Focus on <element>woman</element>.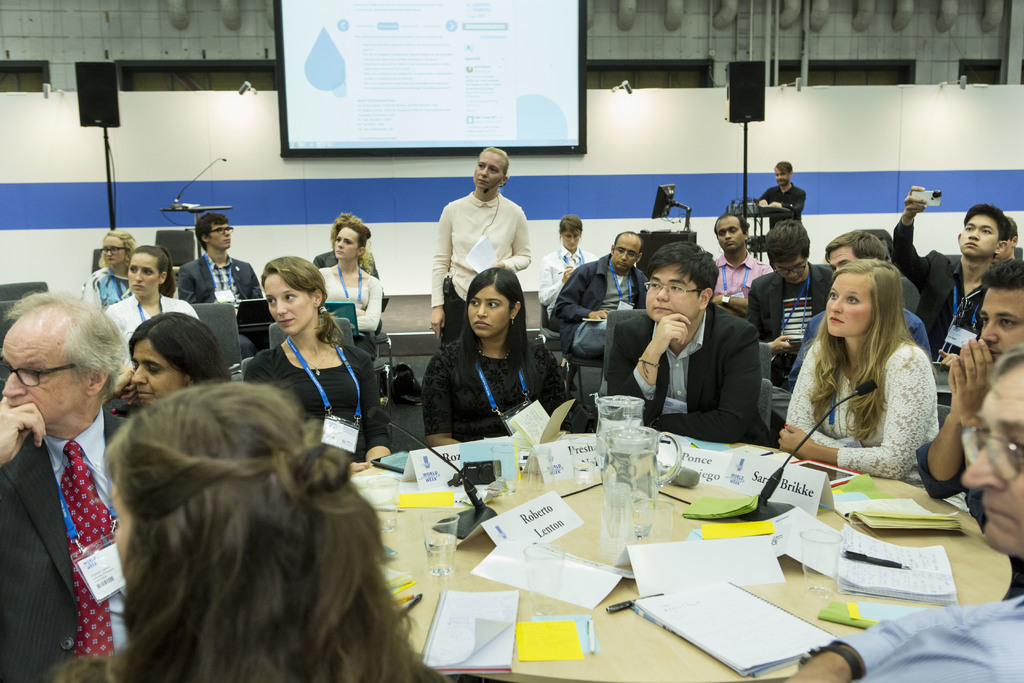
Focused at 314 211 376 278.
